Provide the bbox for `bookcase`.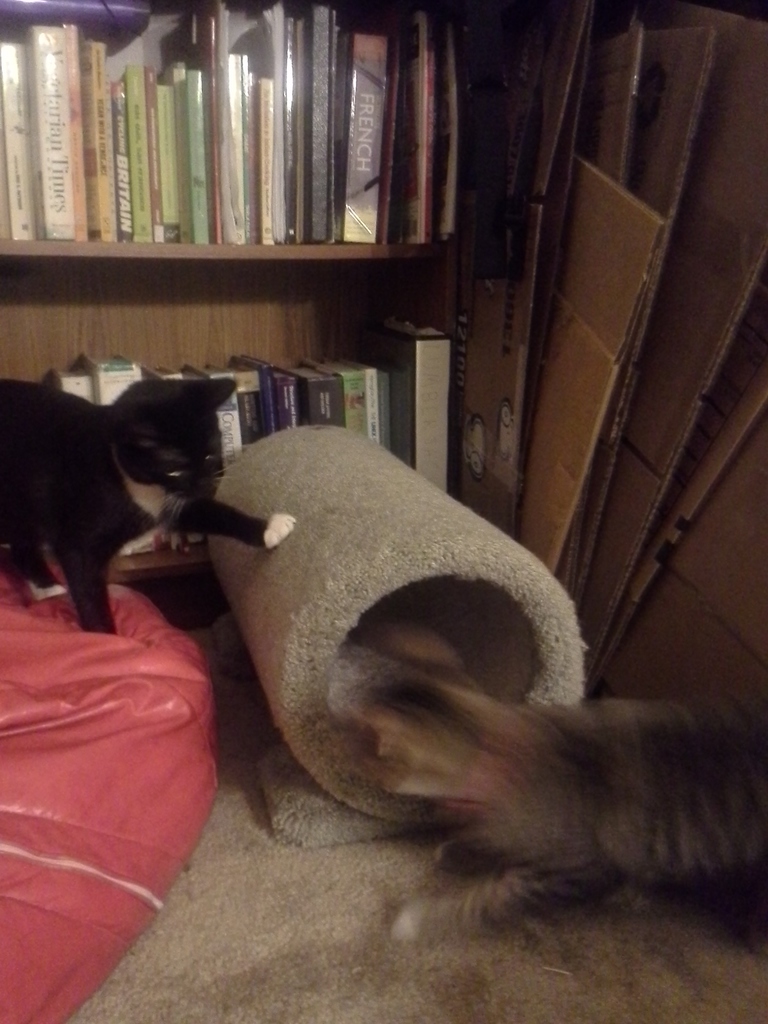
{"left": 0, "top": 0, "right": 477, "bottom": 591}.
